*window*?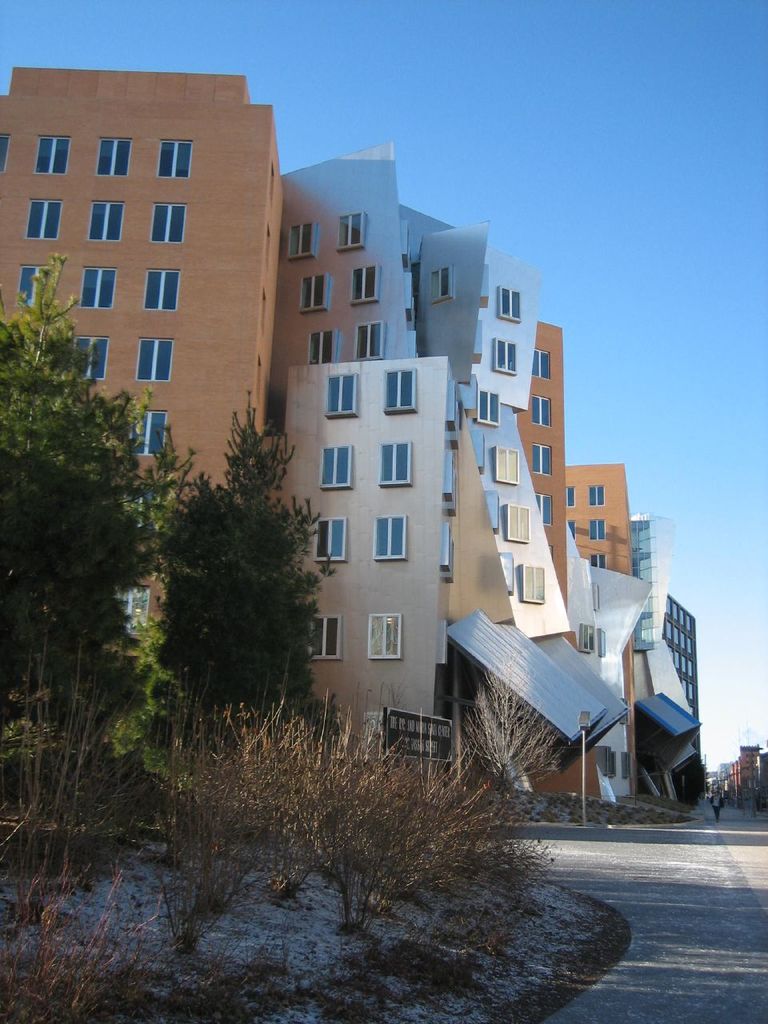
{"x1": 374, "y1": 612, "x2": 401, "y2": 665}
